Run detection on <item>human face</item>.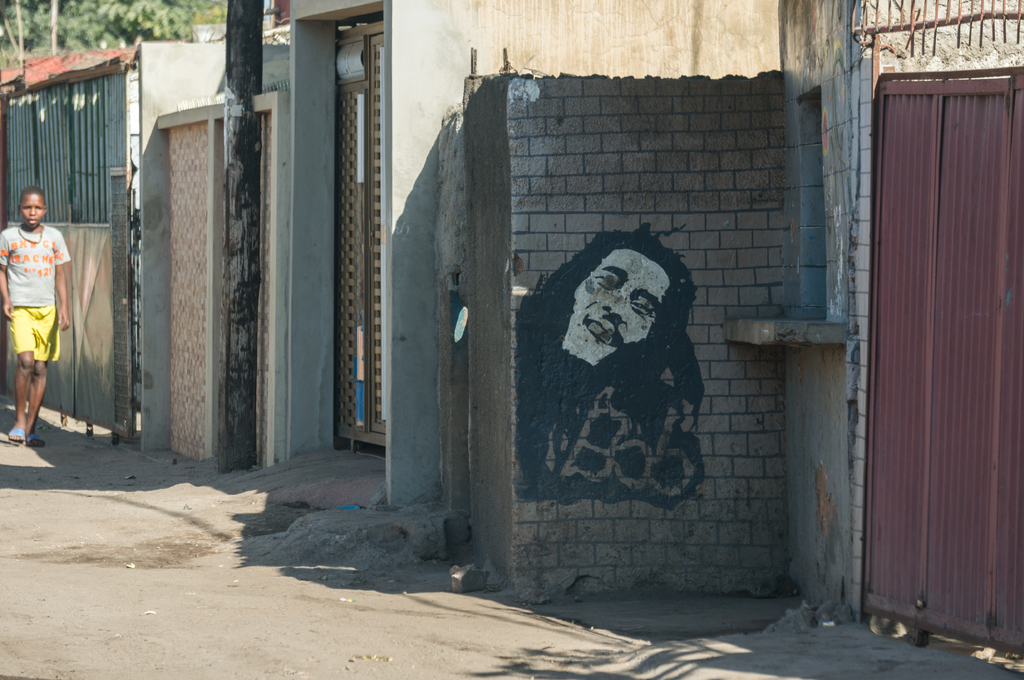
Result: bbox=(22, 193, 44, 228).
